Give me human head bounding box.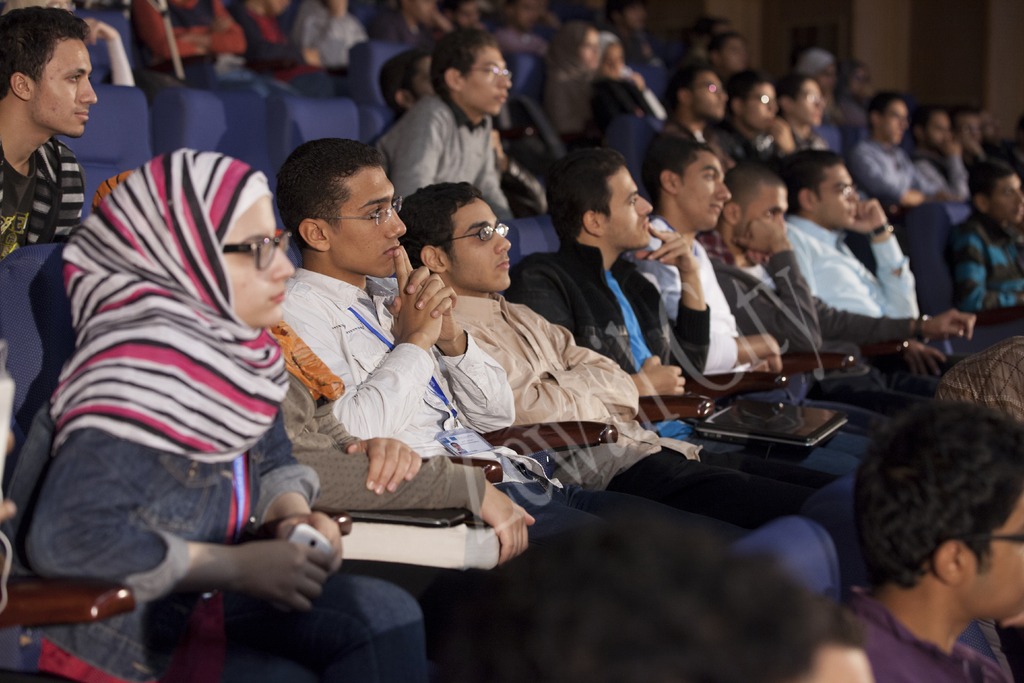
Rect(641, 142, 733, 228).
